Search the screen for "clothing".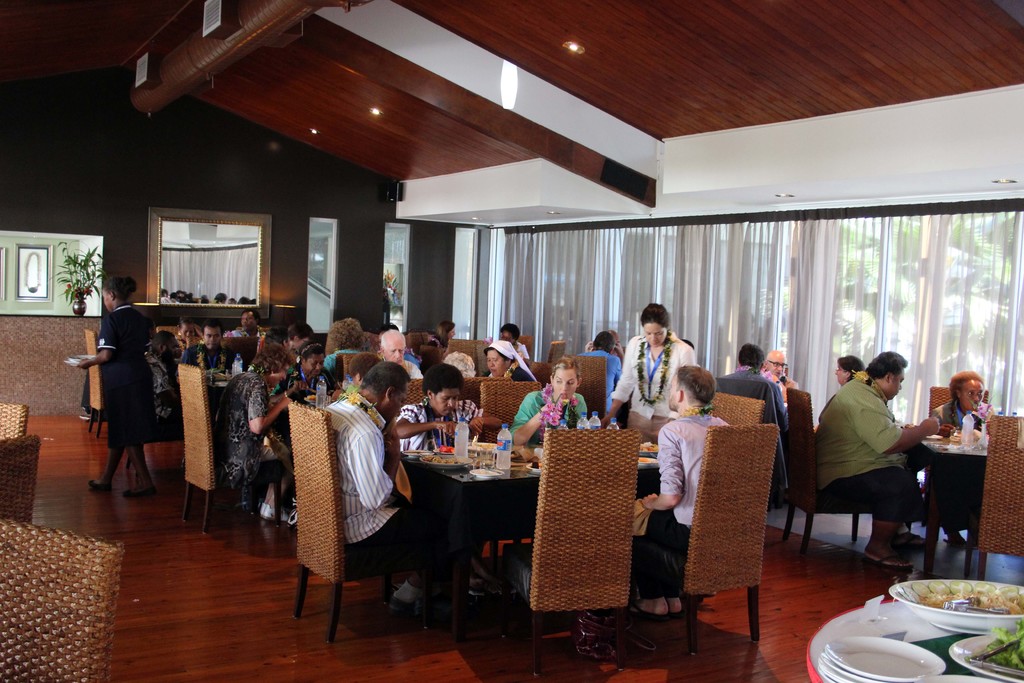
Found at 514,380,588,443.
